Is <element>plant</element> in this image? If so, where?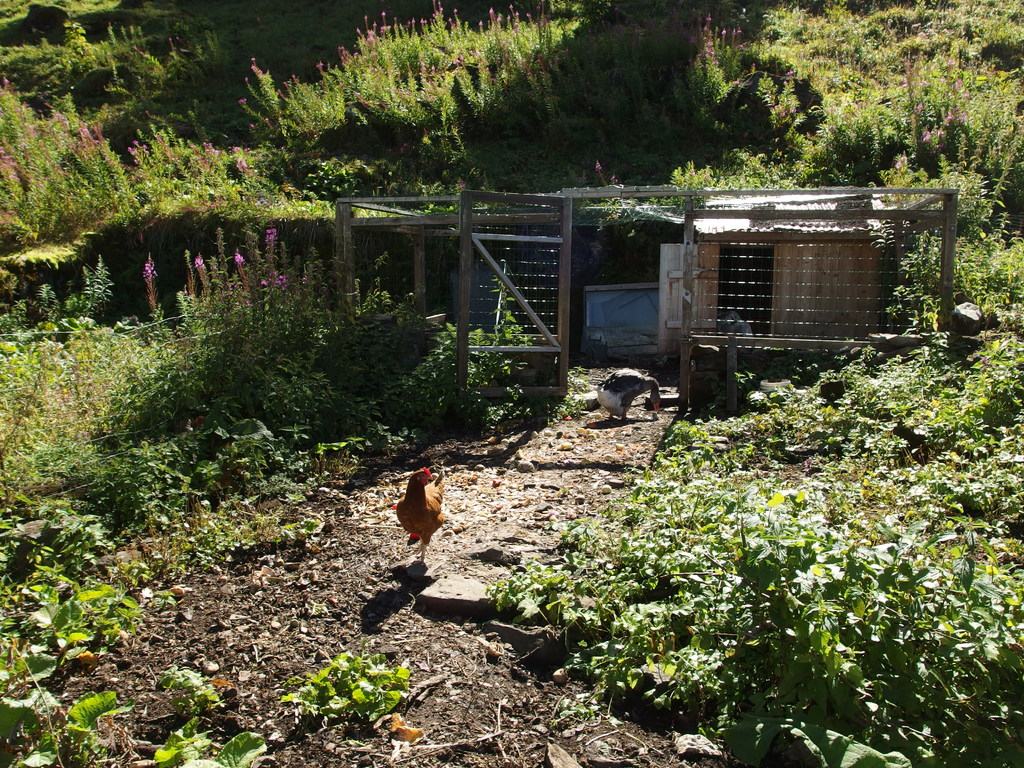
Yes, at (133, 217, 541, 490).
